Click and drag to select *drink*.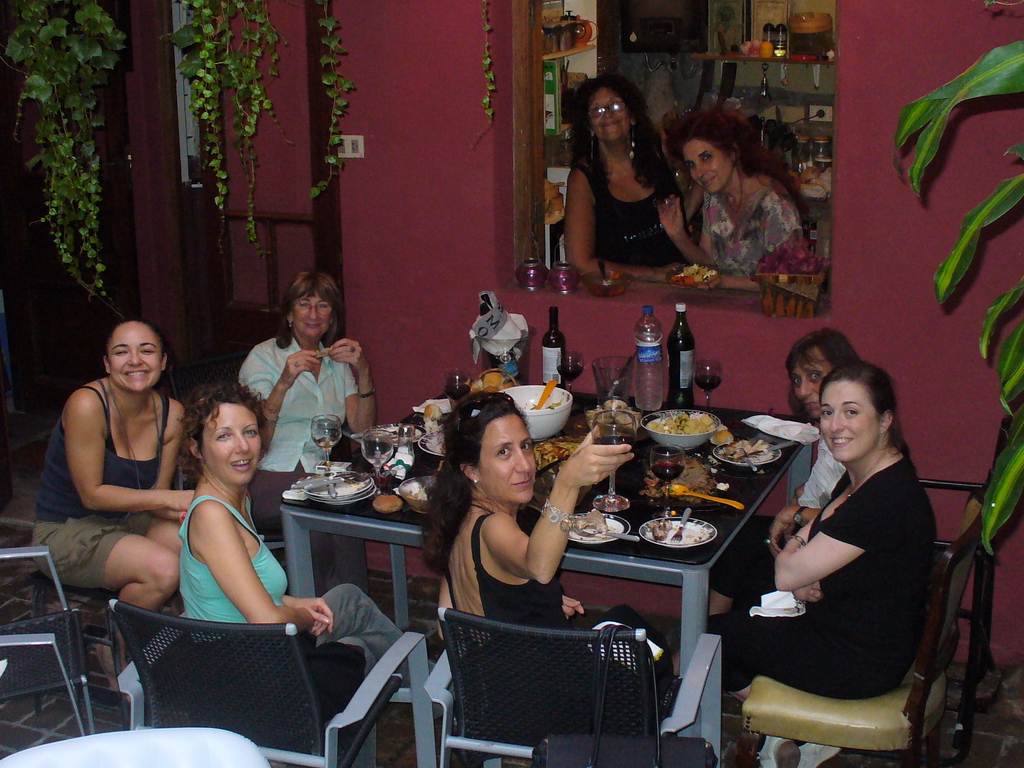
Selection: {"x1": 443, "y1": 382, "x2": 472, "y2": 401}.
